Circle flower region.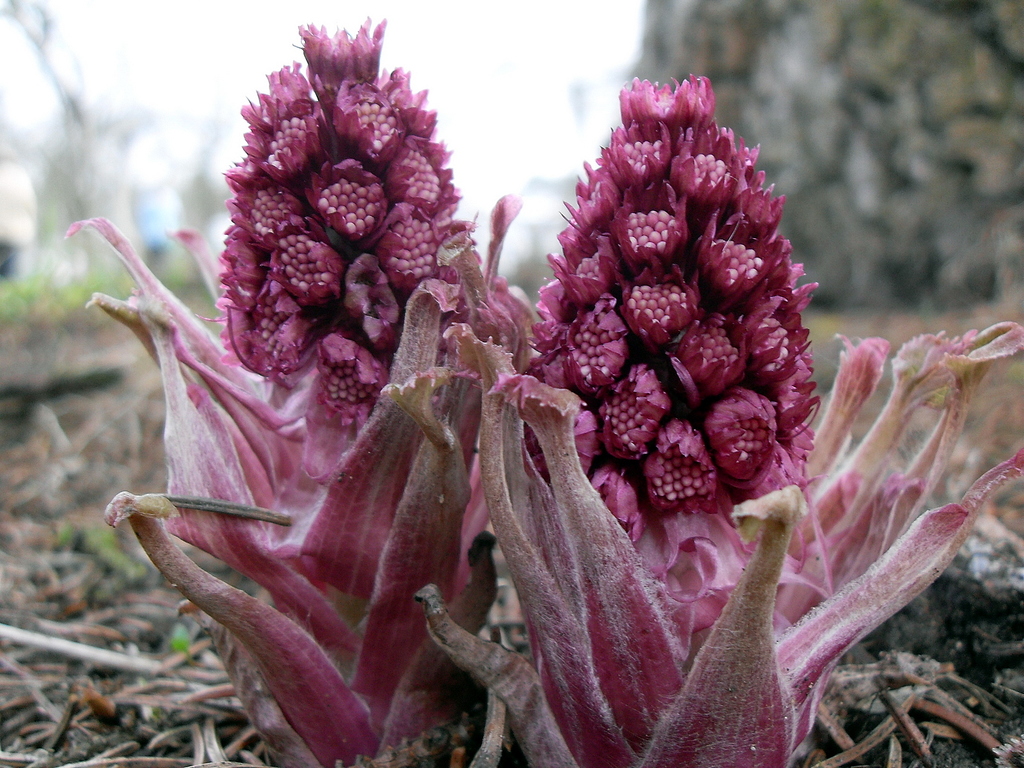
Region: crop(123, 52, 888, 737).
